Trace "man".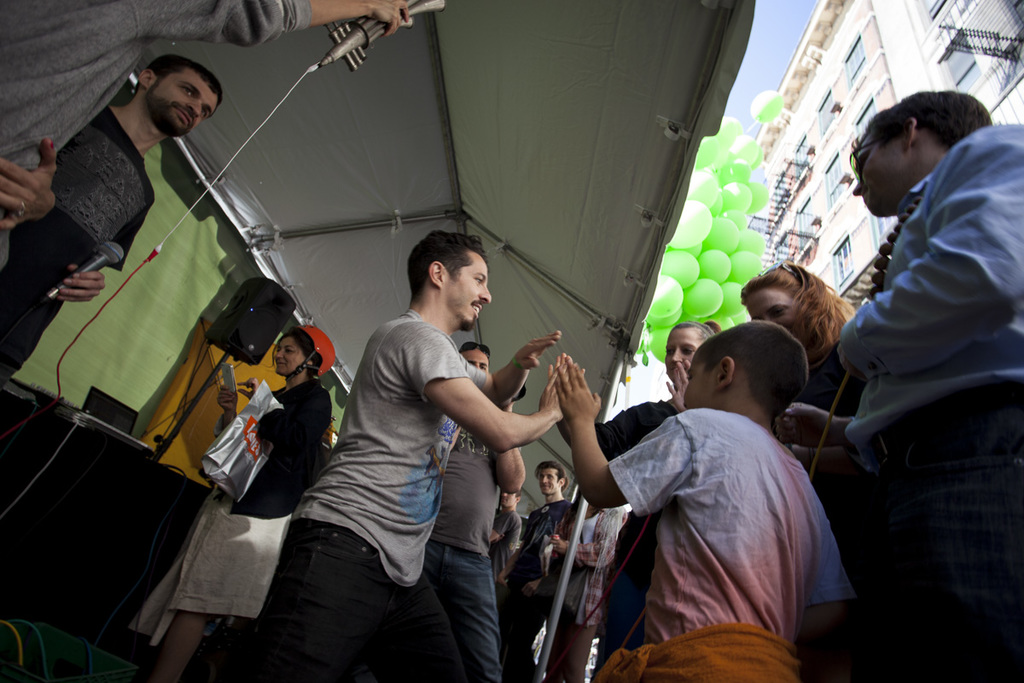
Traced to {"x1": 0, "y1": 0, "x2": 447, "y2": 289}.
